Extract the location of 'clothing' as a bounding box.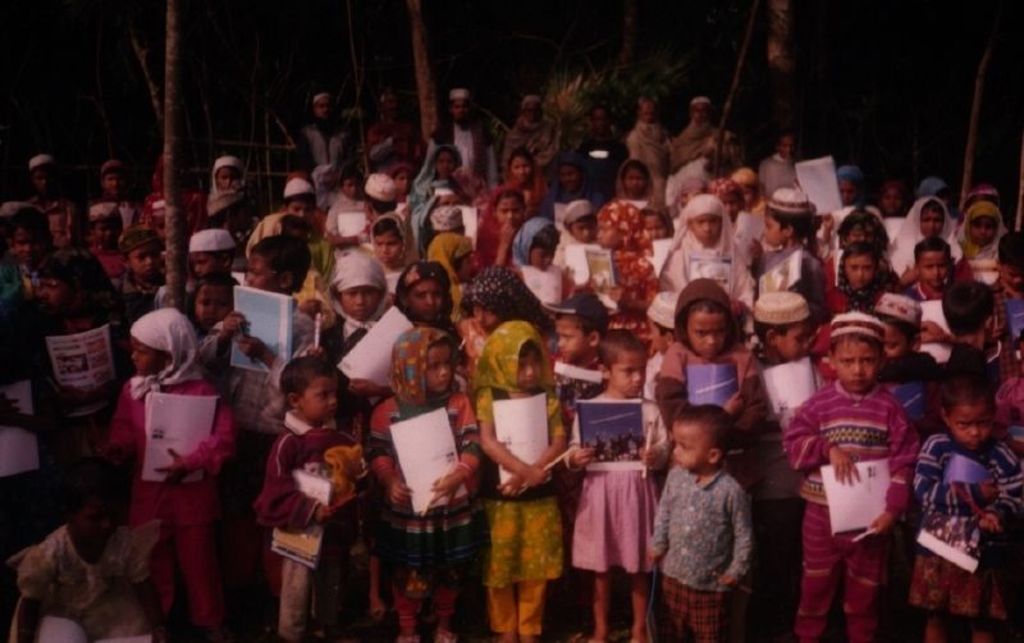
x1=28 y1=528 x2=143 y2=639.
